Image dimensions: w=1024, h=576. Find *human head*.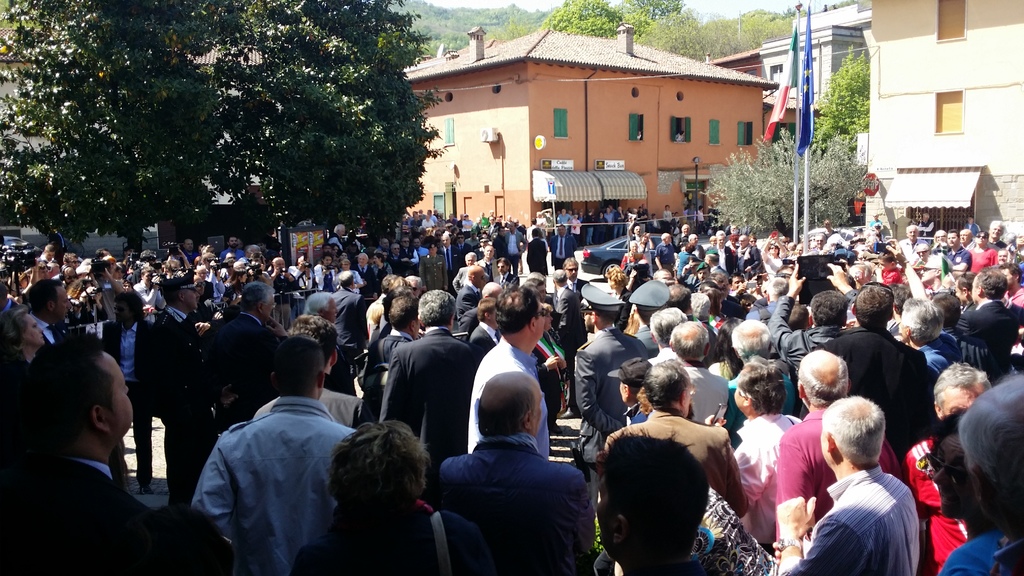
{"x1": 578, "y1": 294, "x2": 618, "y2": 333}.
